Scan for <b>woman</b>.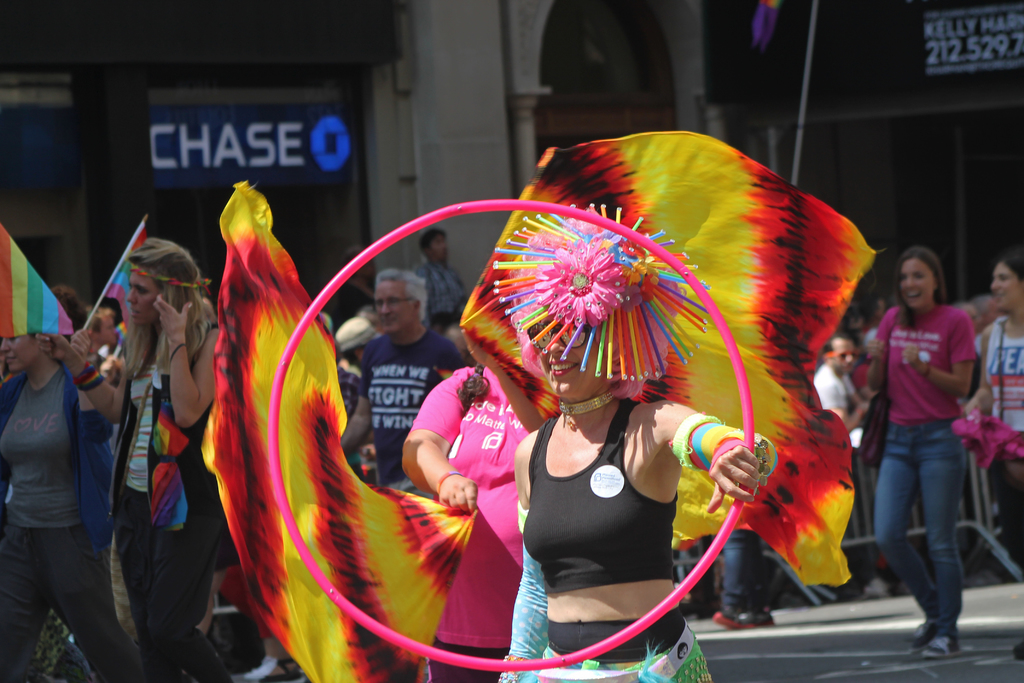
Scan result: bbox=[861, 224, 1004, 651].
